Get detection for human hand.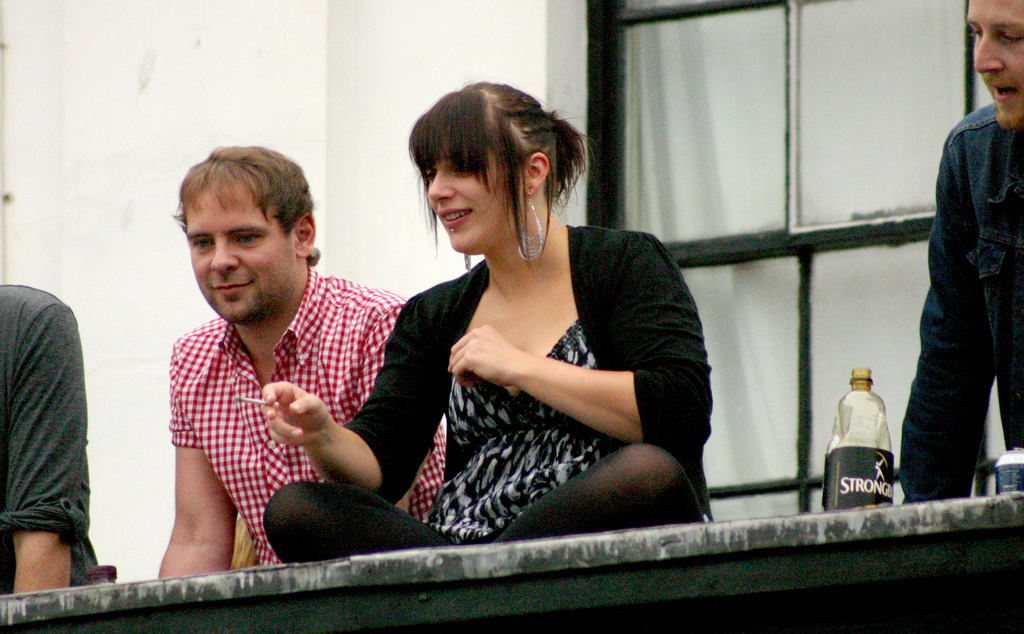
Detection: detection(429, 312, 619, 423).
